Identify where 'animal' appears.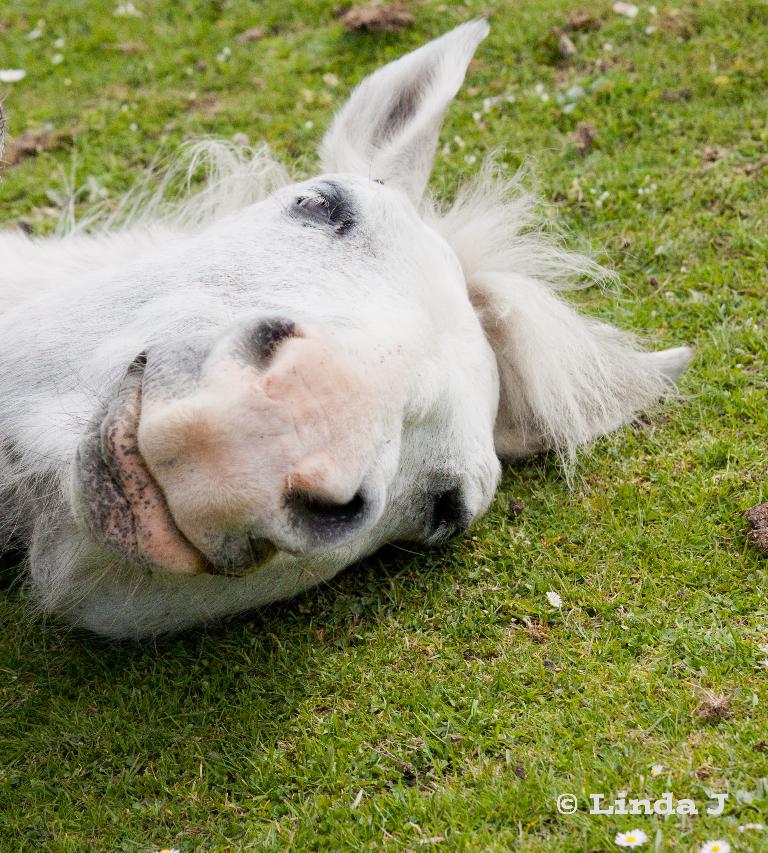
Appears at left=0, top=13, right=700, bottom=658.
